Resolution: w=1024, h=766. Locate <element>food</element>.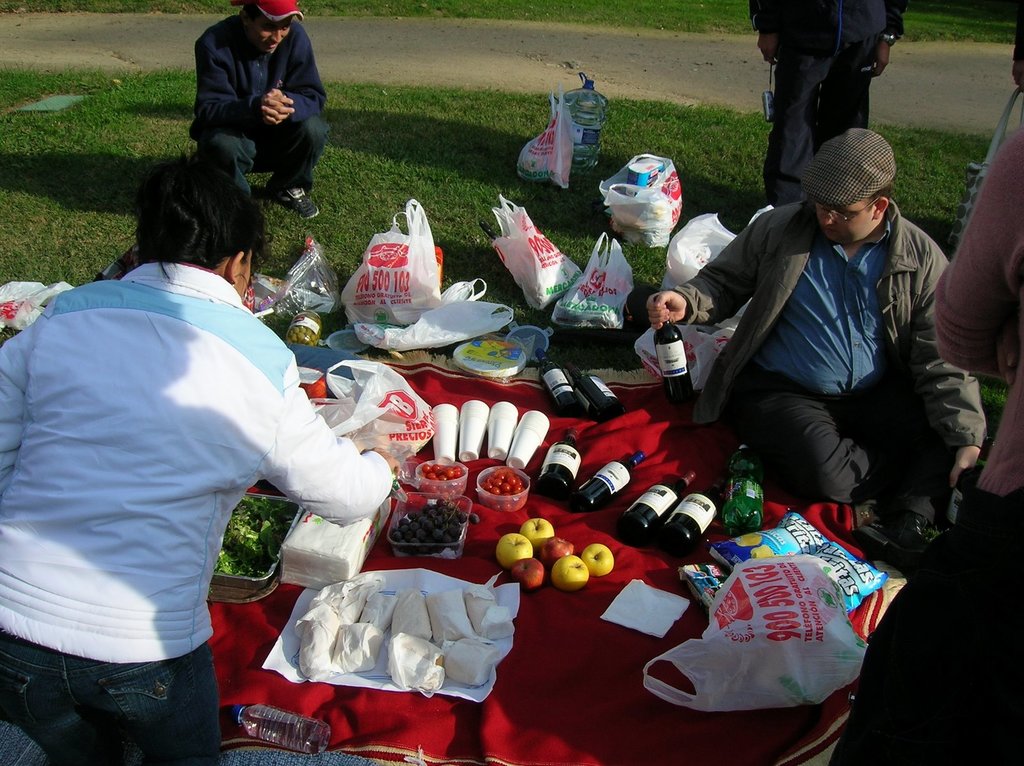
[left=543, top=534, right=575, bottom=561].
